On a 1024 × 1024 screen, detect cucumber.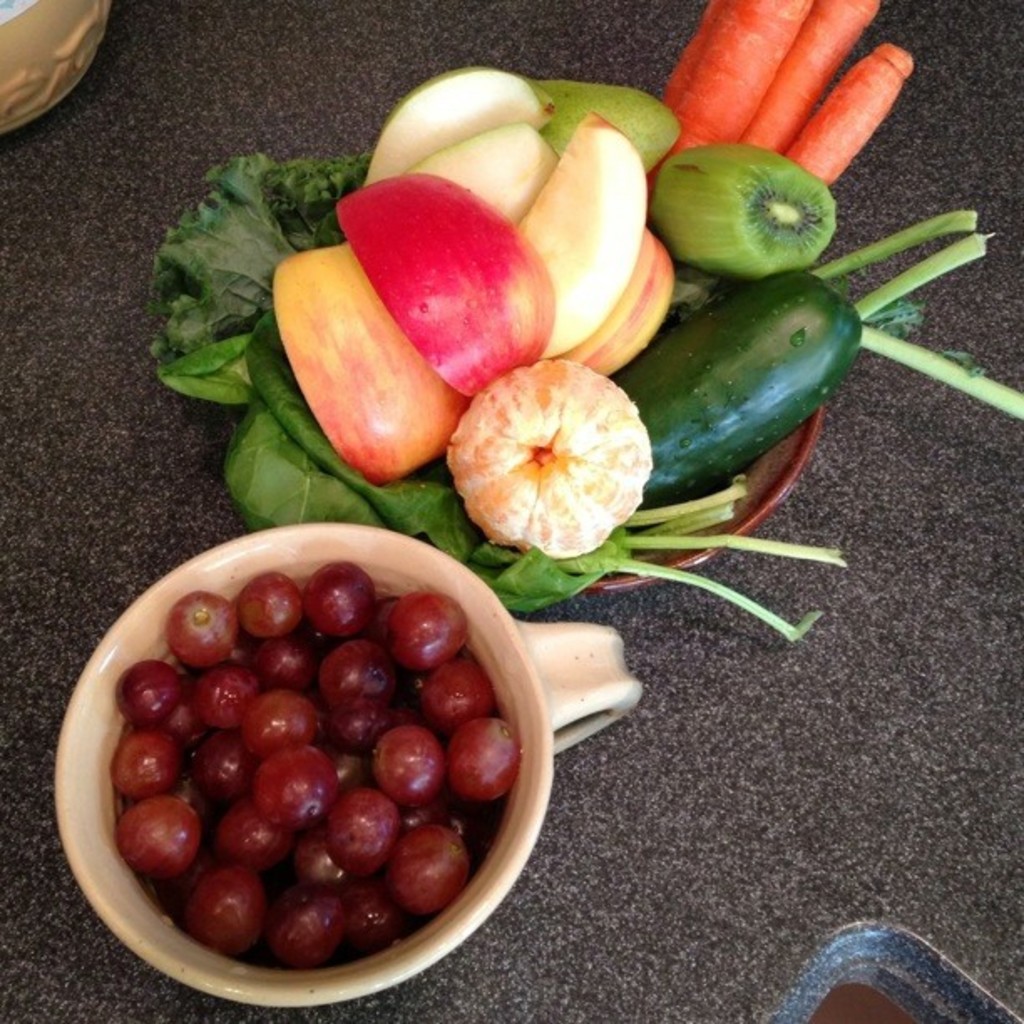
(631,264,862,512).
